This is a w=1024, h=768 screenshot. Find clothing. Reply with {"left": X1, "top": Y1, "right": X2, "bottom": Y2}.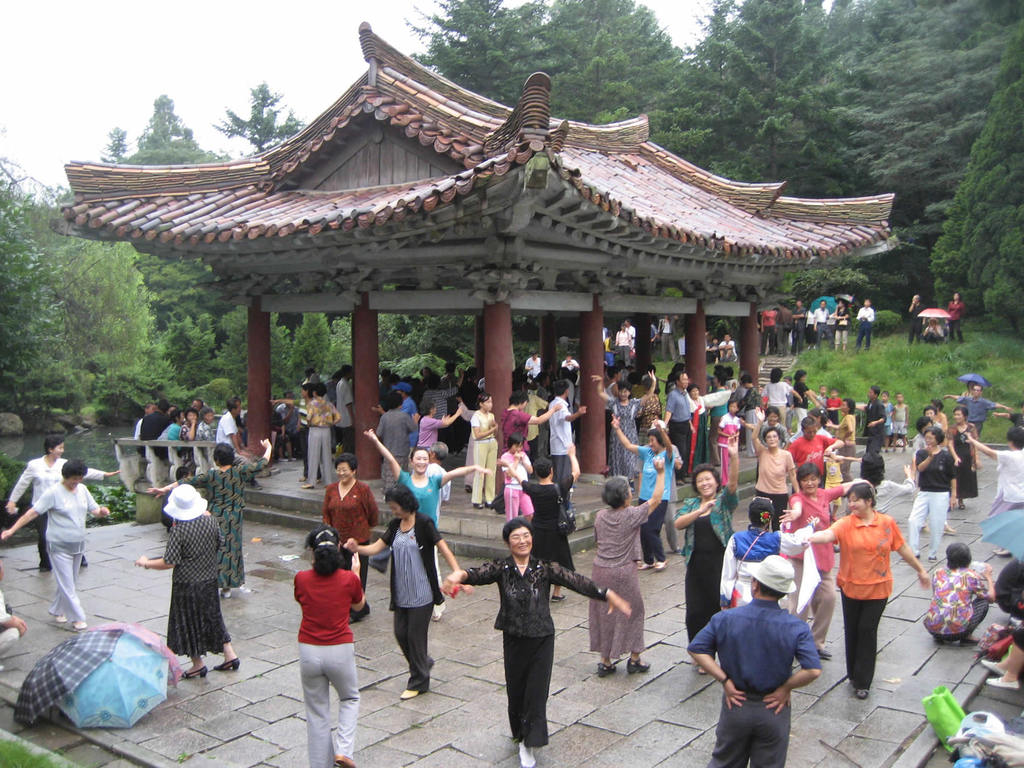
{"left": 196, "top": 416, "right": 213, "bottom": 451}.
